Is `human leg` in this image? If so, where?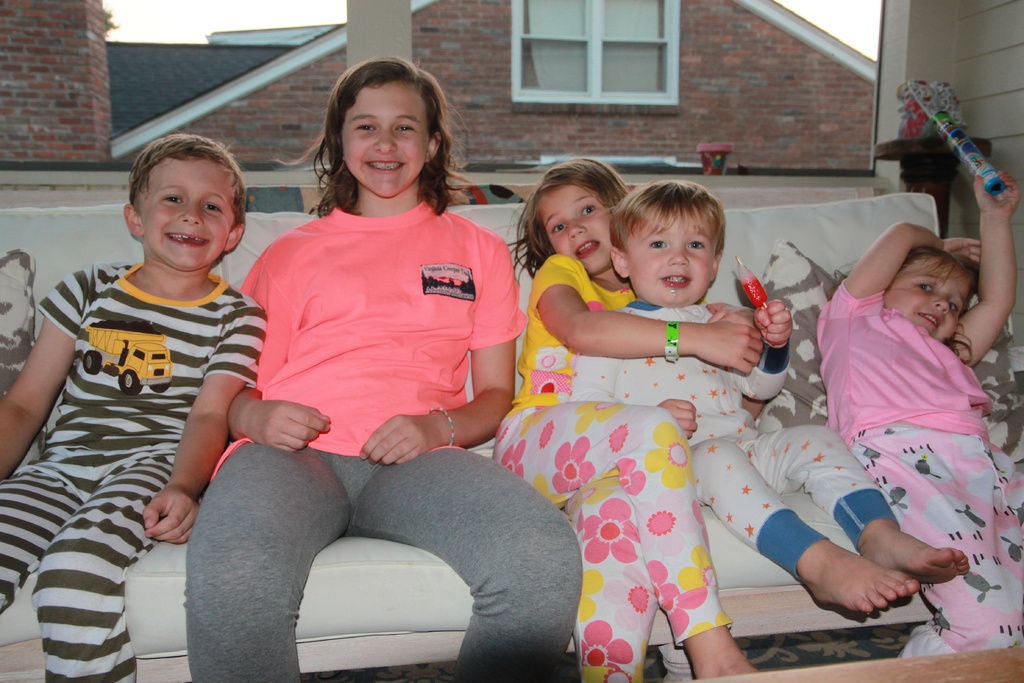
Yes, at {"x1": 28, "y1": 459, "x2": 175, "y2": 682}.
